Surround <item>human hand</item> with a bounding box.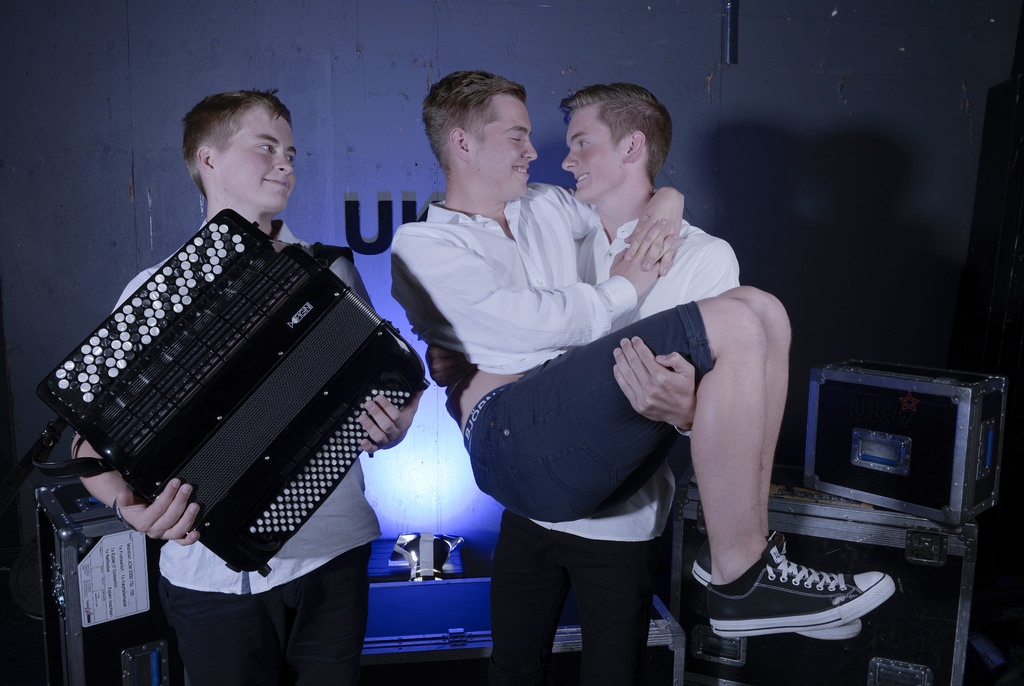
box=[360, 394, 424, 456].
